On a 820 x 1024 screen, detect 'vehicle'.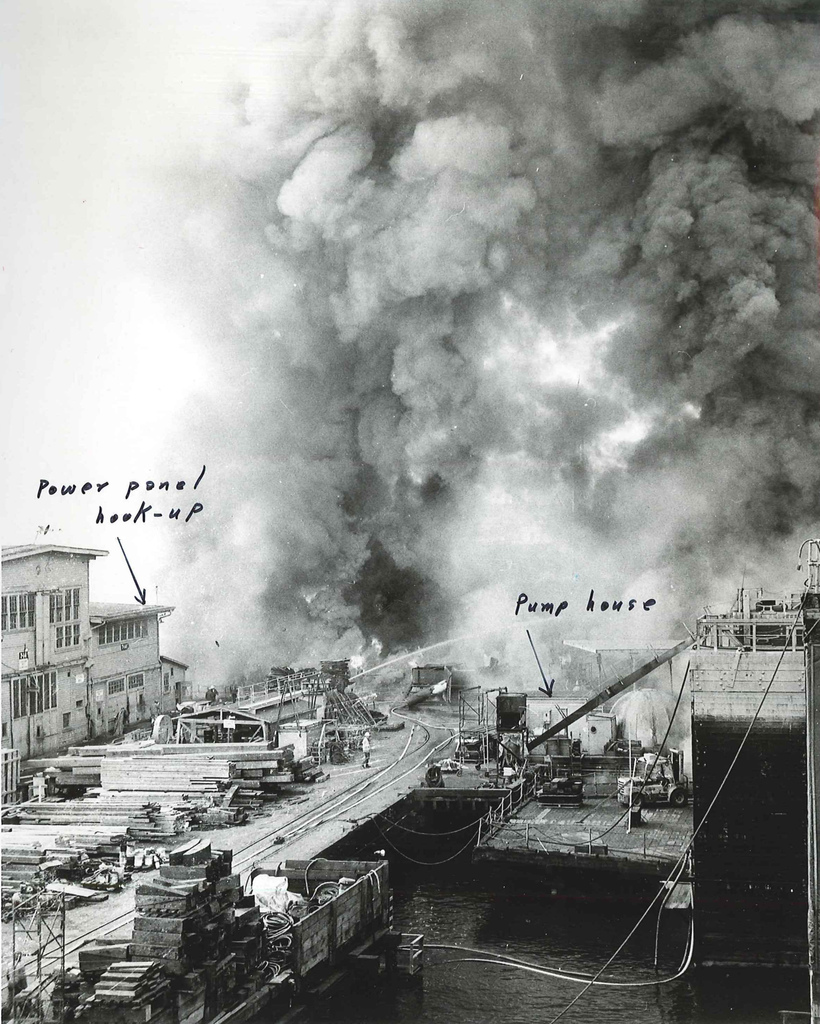
<region>452, 739, 482, 758</region>.
